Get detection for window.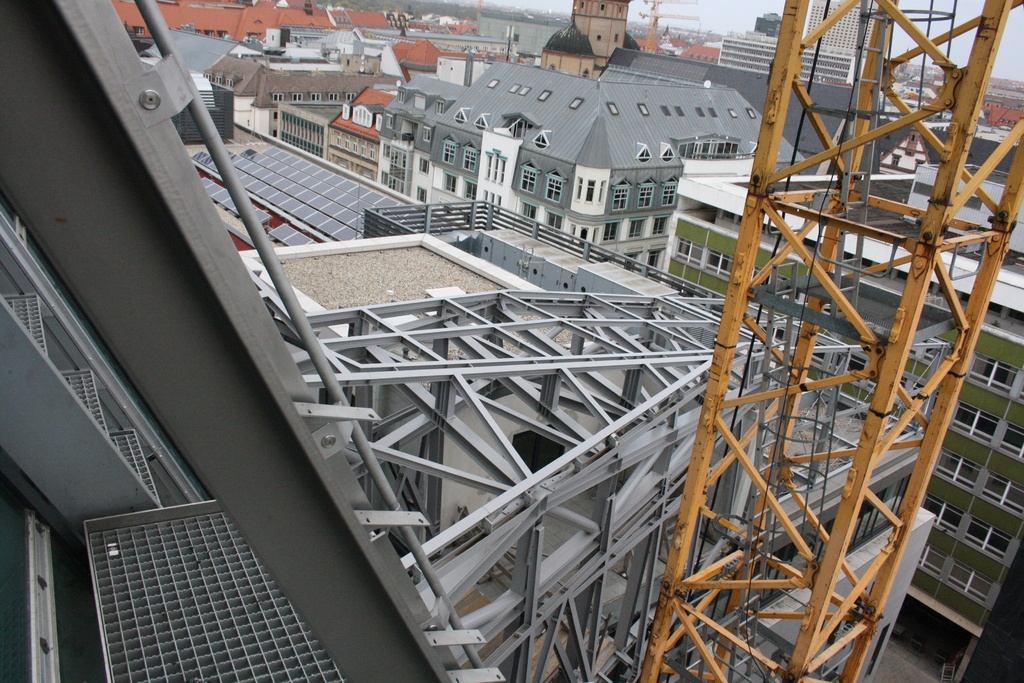
Detection: crop(518, 168, 539, 199).
